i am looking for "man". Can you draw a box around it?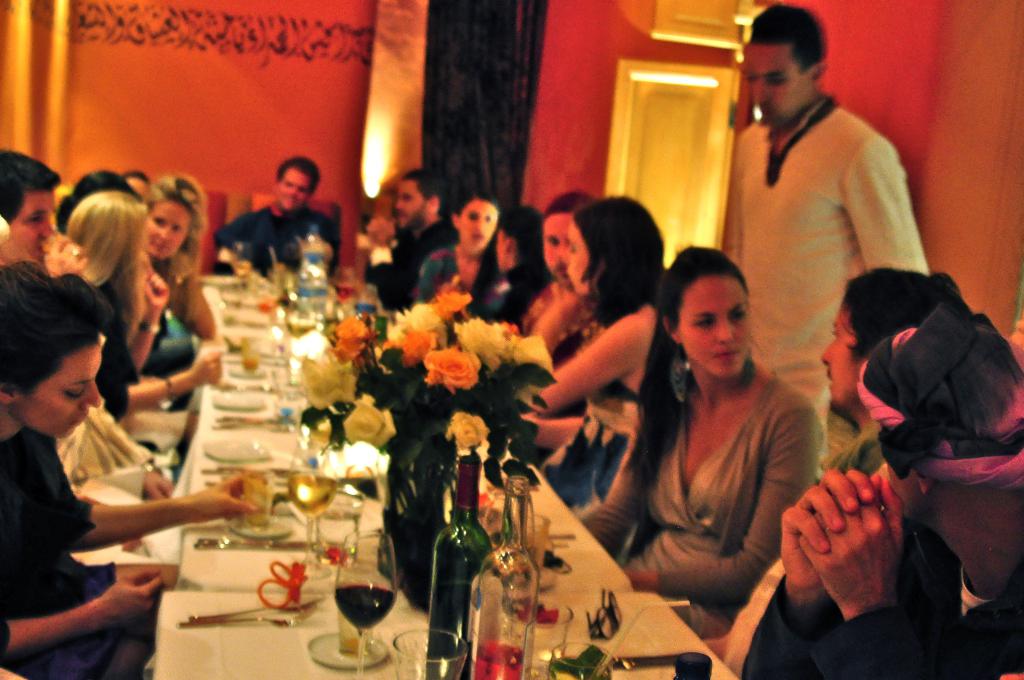
Sure, the bounding box is detection(209, 156, 349, 282).
